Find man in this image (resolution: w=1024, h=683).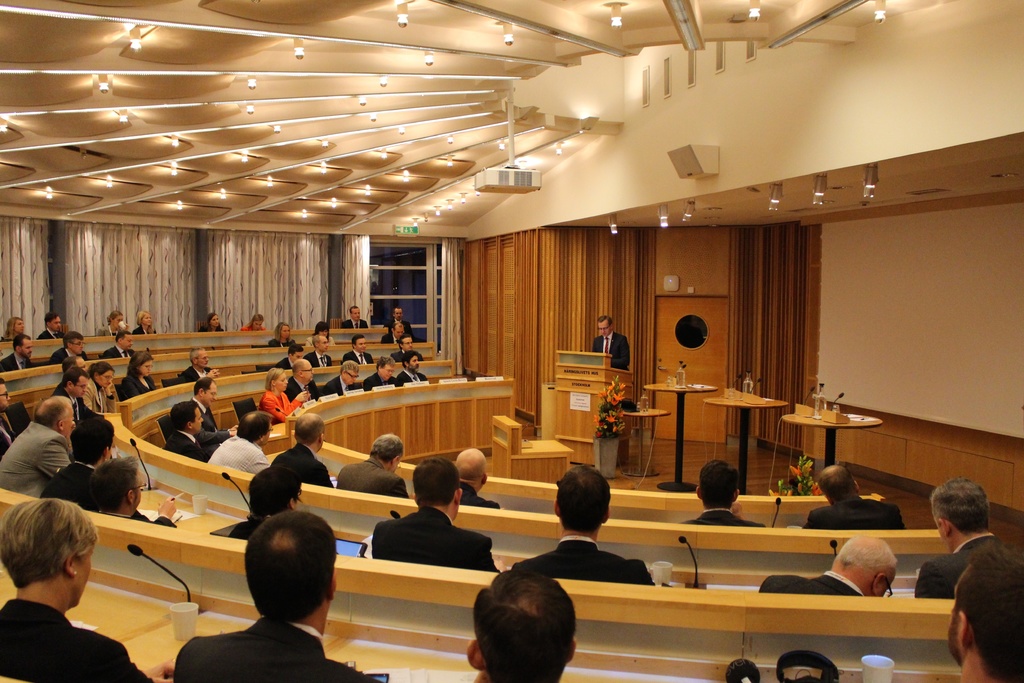
BBox(396, 349, 428, 383).
